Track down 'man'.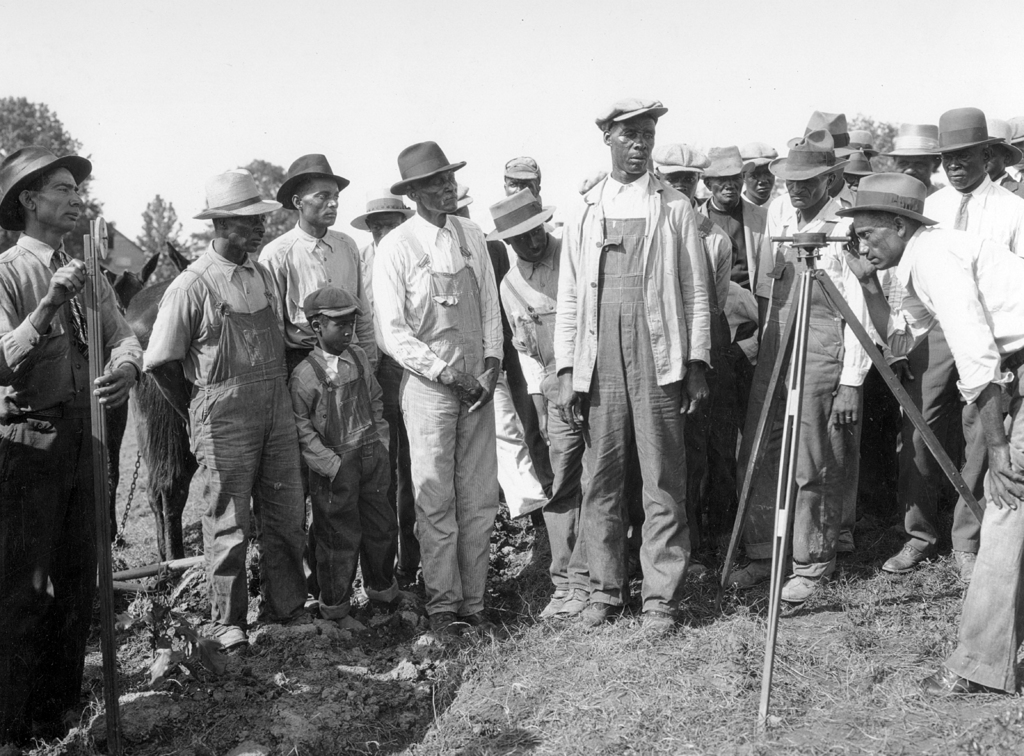
Tracked to x1=835 y1=168 x2=1023 y2=698.
